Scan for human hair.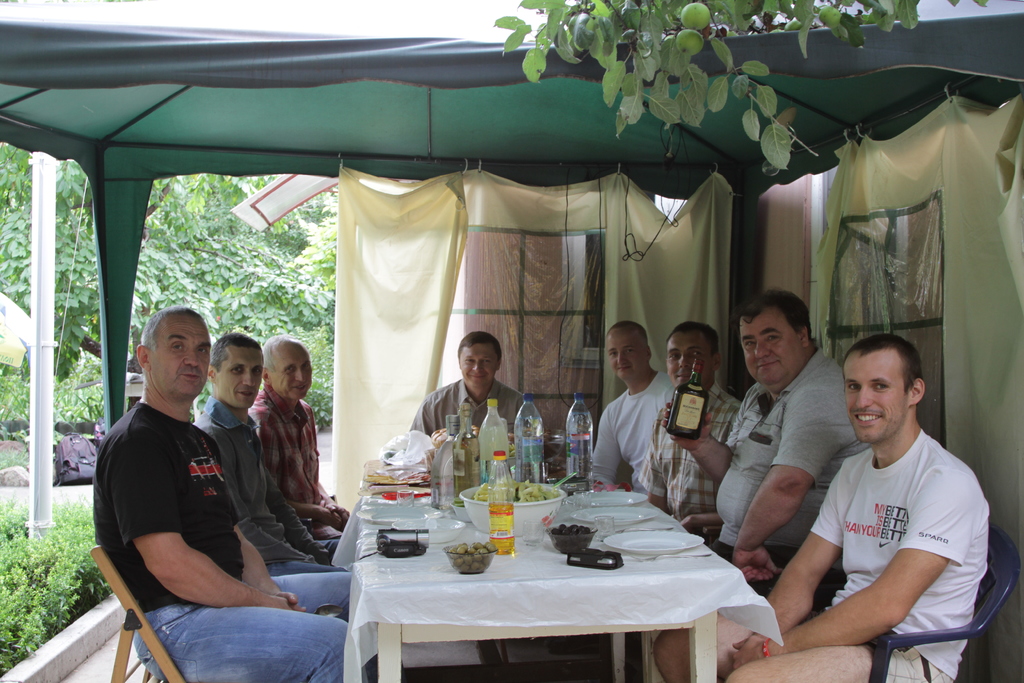
Scan result: (x1=209, y1=336, x2=257, y2=377).
